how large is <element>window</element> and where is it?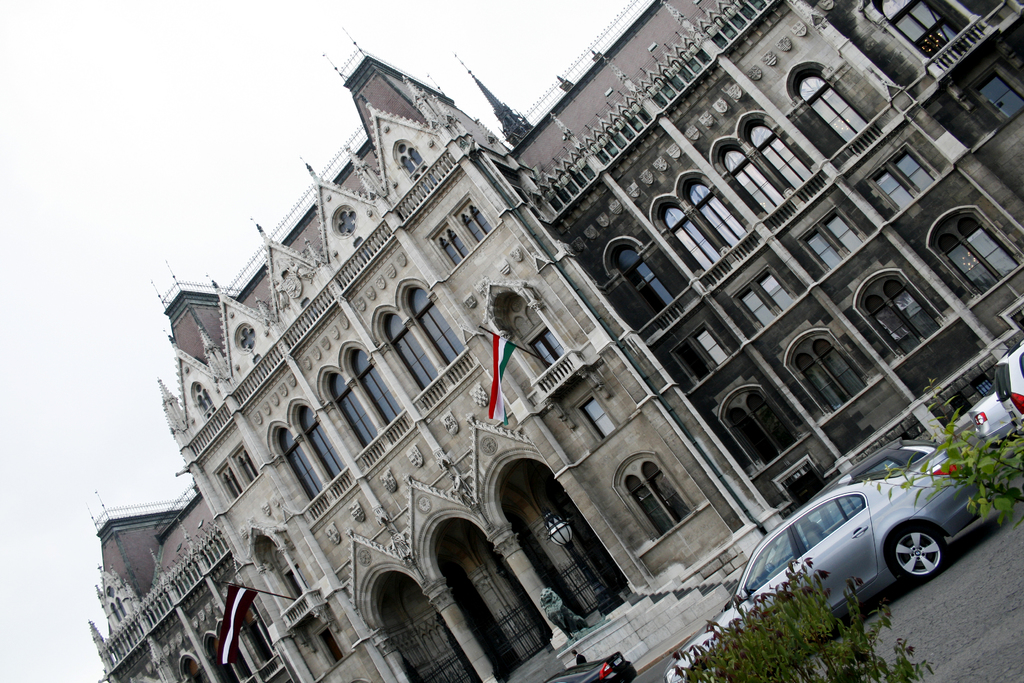
Bounding box: [776,315,876,420].
